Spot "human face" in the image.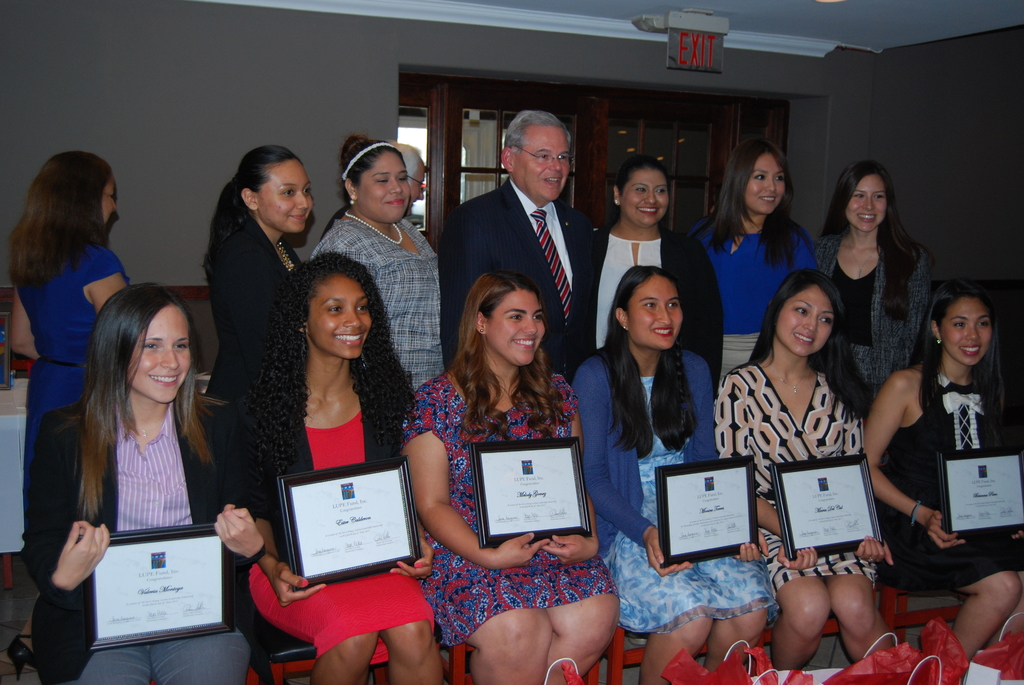
"human face" found at box=[511, 125, 568, 201].
